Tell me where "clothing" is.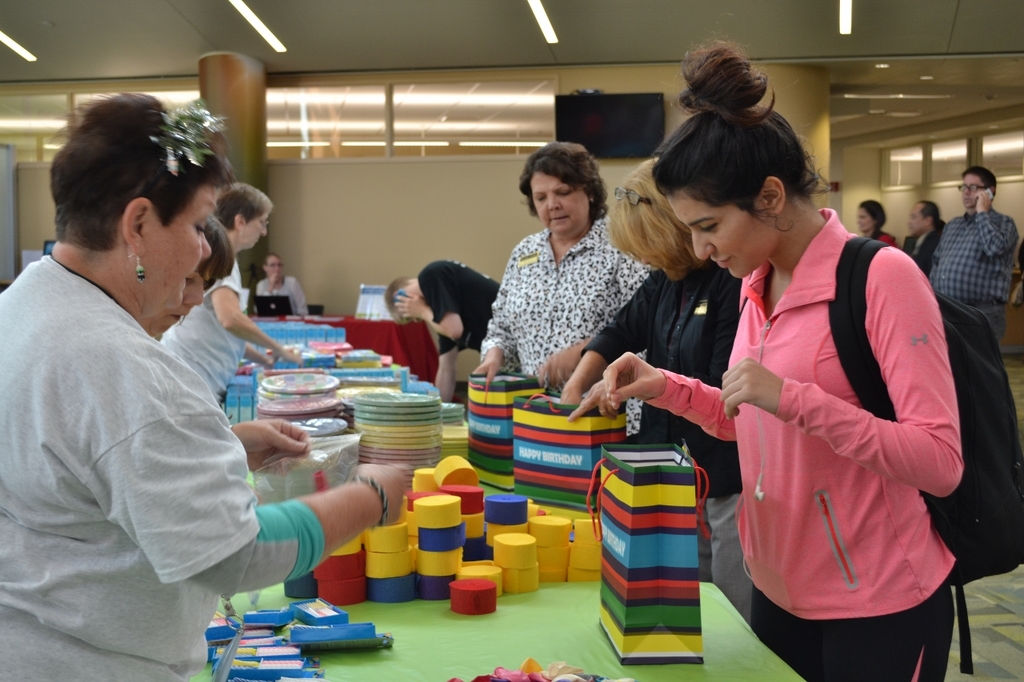
"clothing" is at (421,256,496,355).
